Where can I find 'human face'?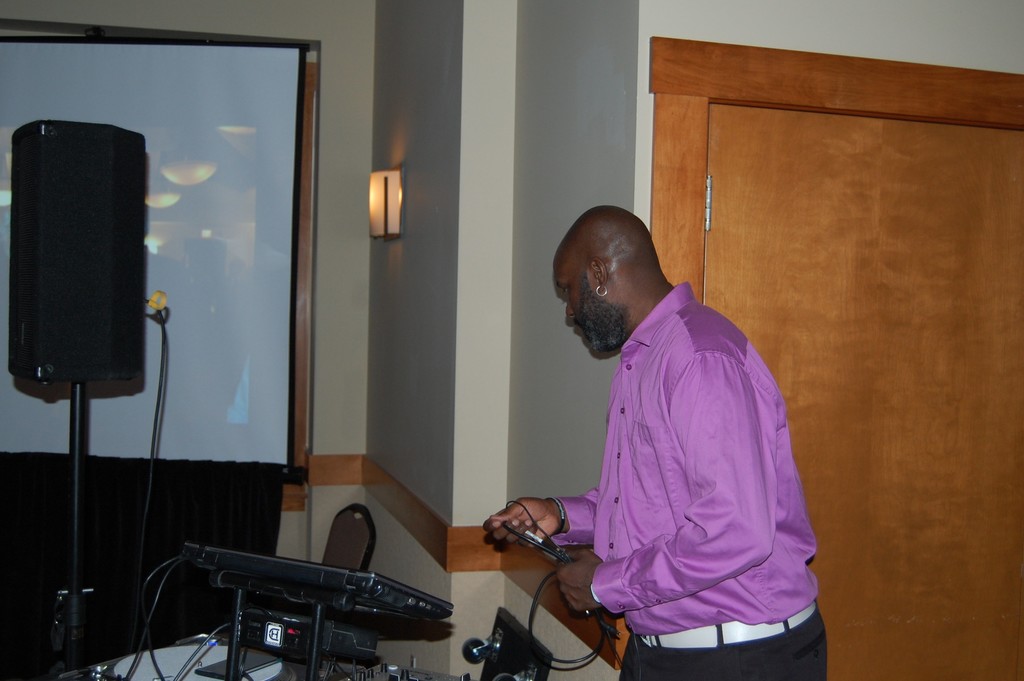
You can find it at rect(555, 252, 609, 360).
